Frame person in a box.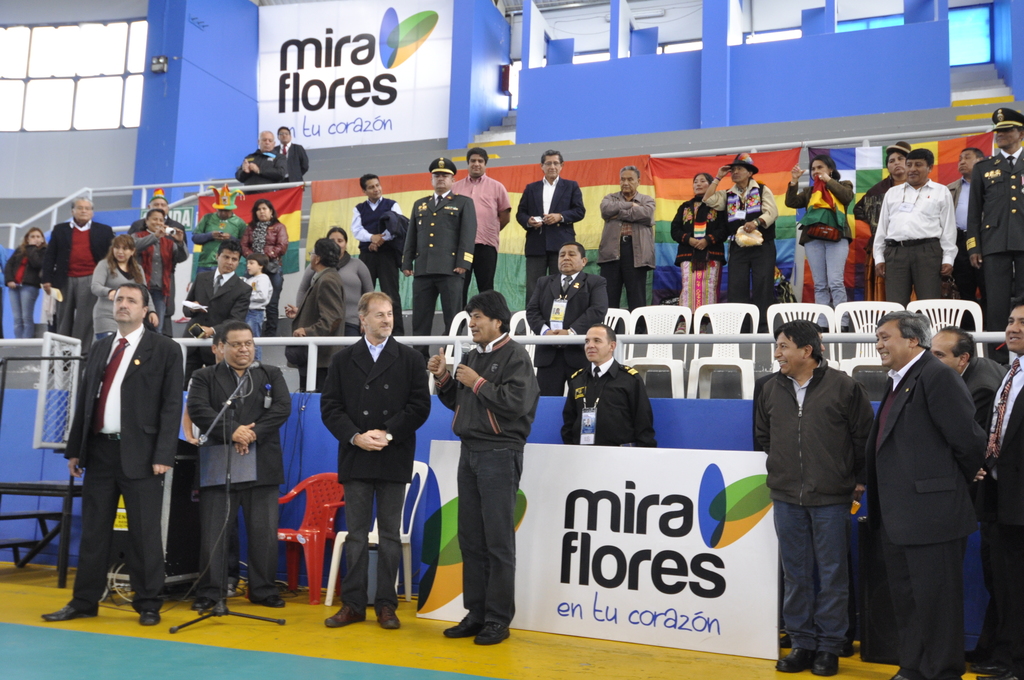
bbox=[704, 151, 774, 301].
